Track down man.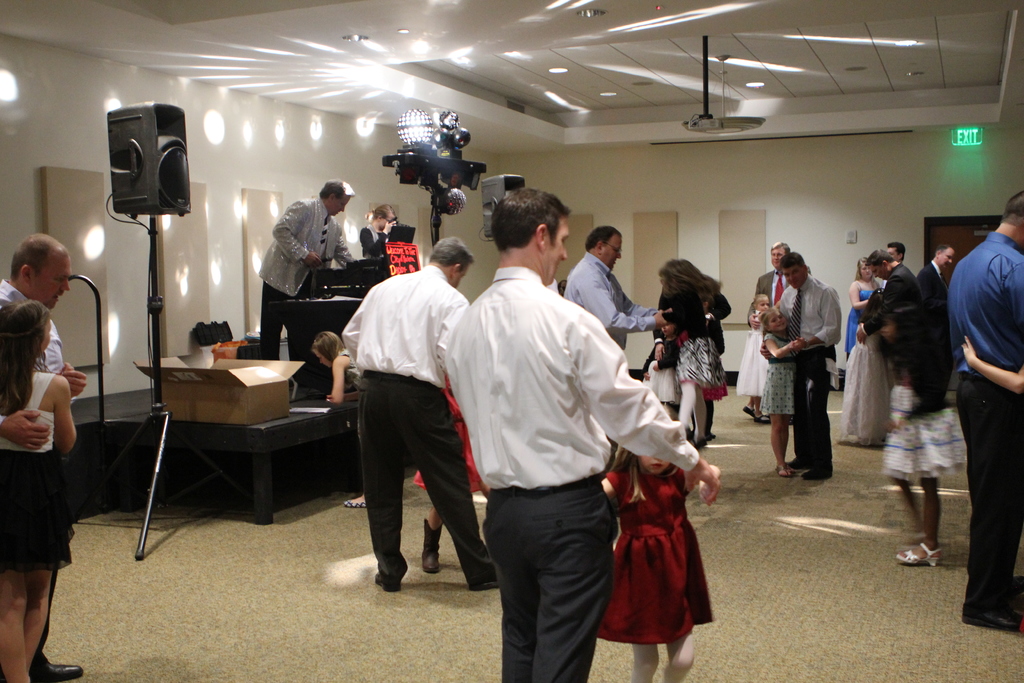
Tracked to 916:243:955:401.
